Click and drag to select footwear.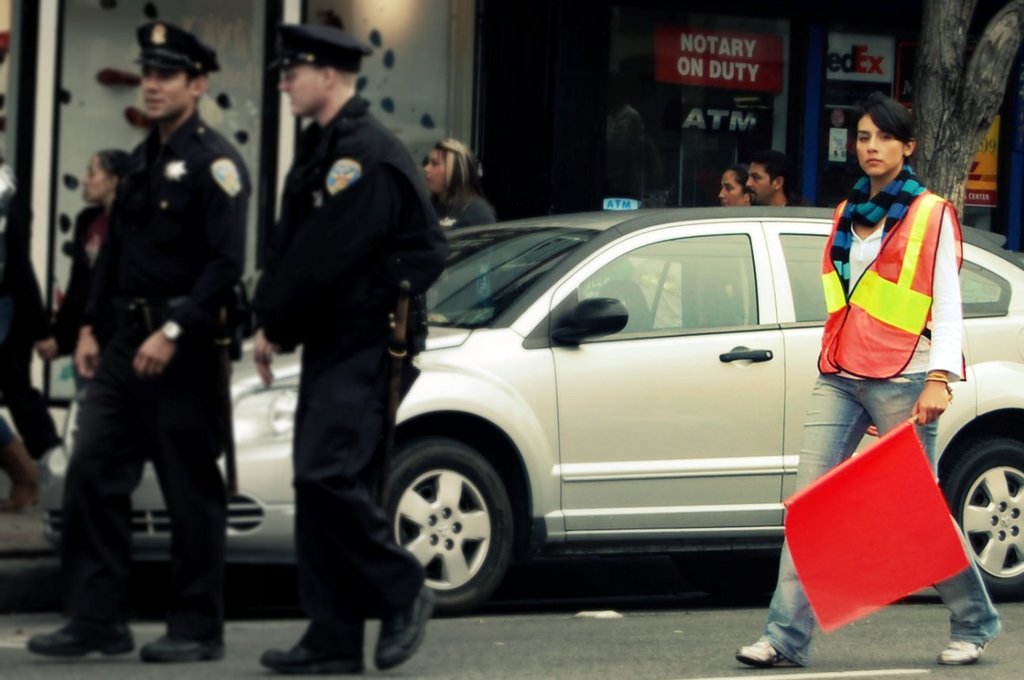
Selection: region(364, 583, 424, 663).
